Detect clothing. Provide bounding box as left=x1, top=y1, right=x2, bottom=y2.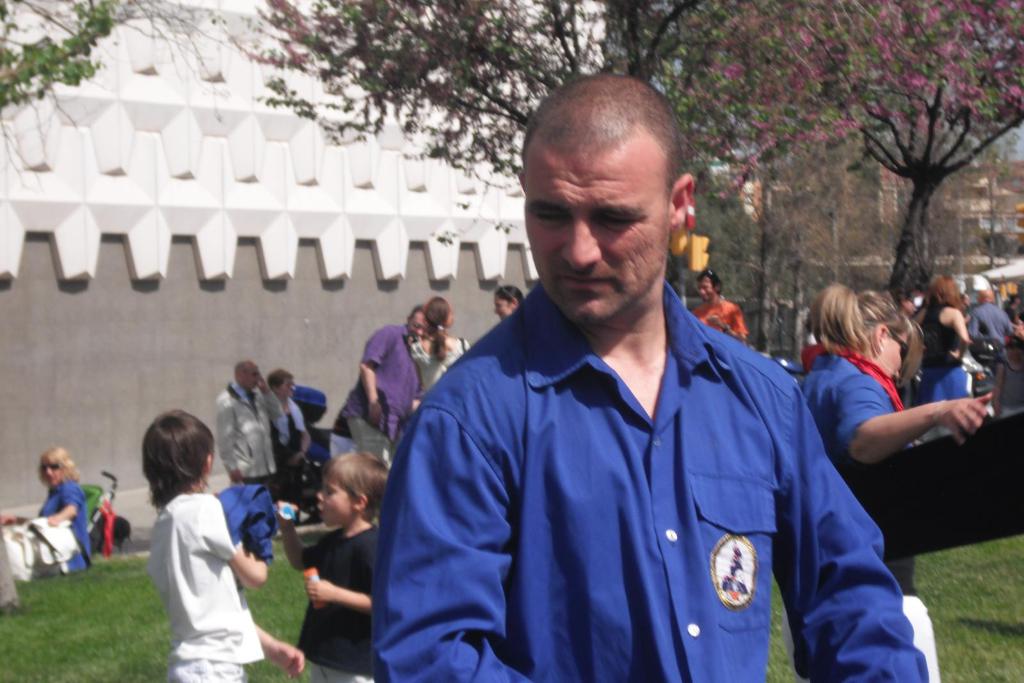
left=268, top=396, right=303, bottom=510.
